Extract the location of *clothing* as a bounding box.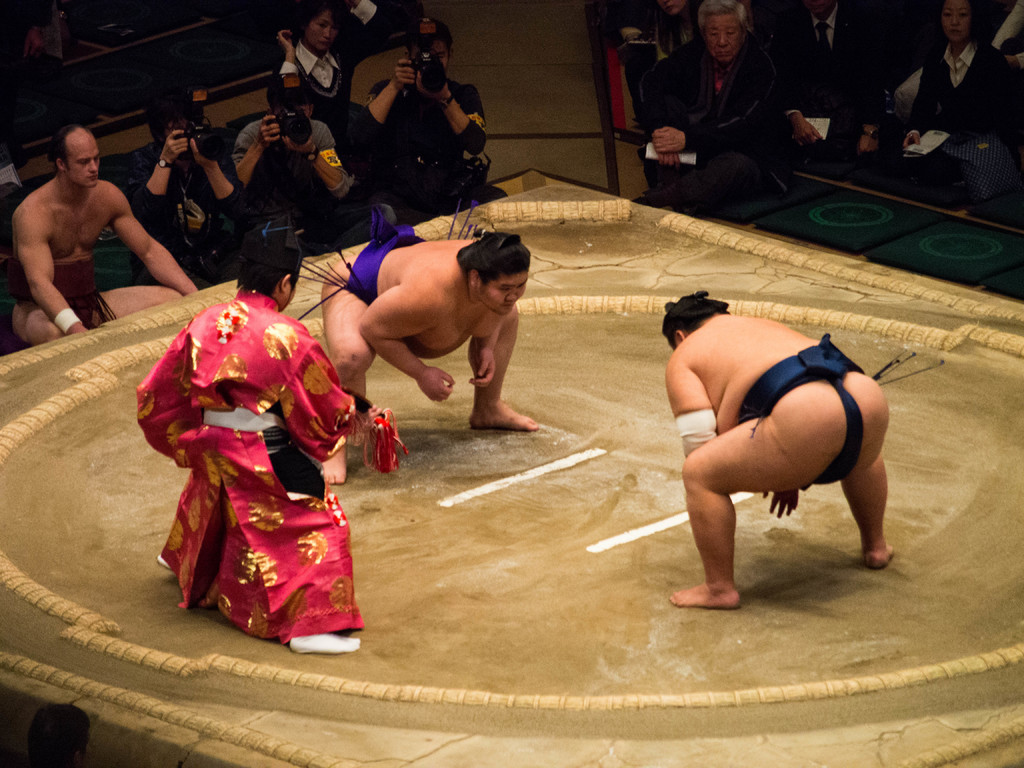
l=332, t=204, r=416, b=306.
